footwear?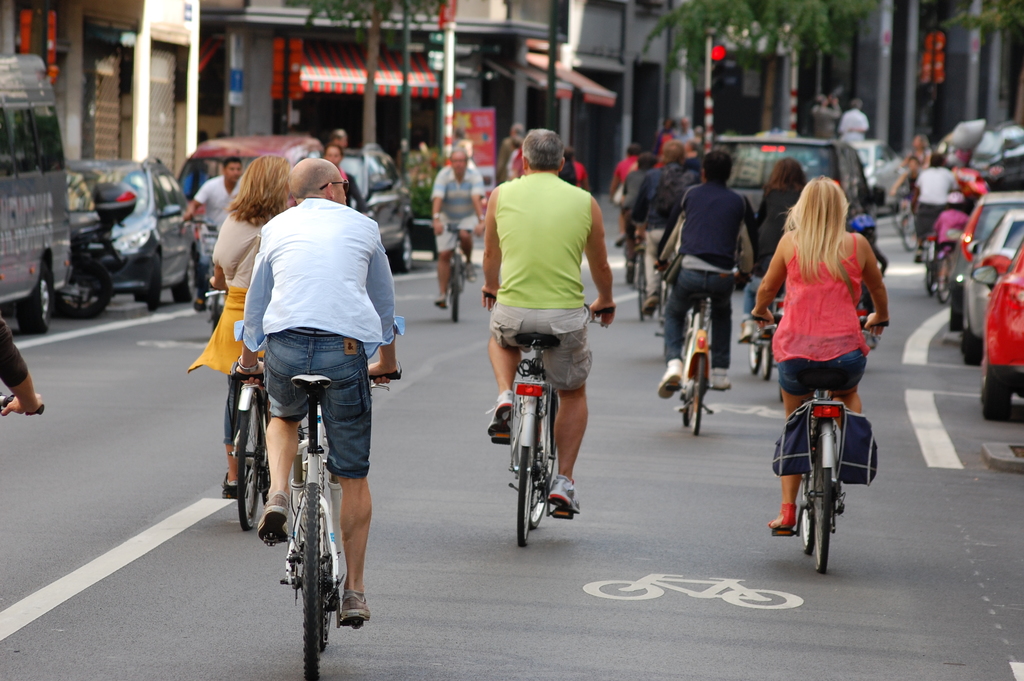
[left=433, top=293, right=453, bottom=310]
